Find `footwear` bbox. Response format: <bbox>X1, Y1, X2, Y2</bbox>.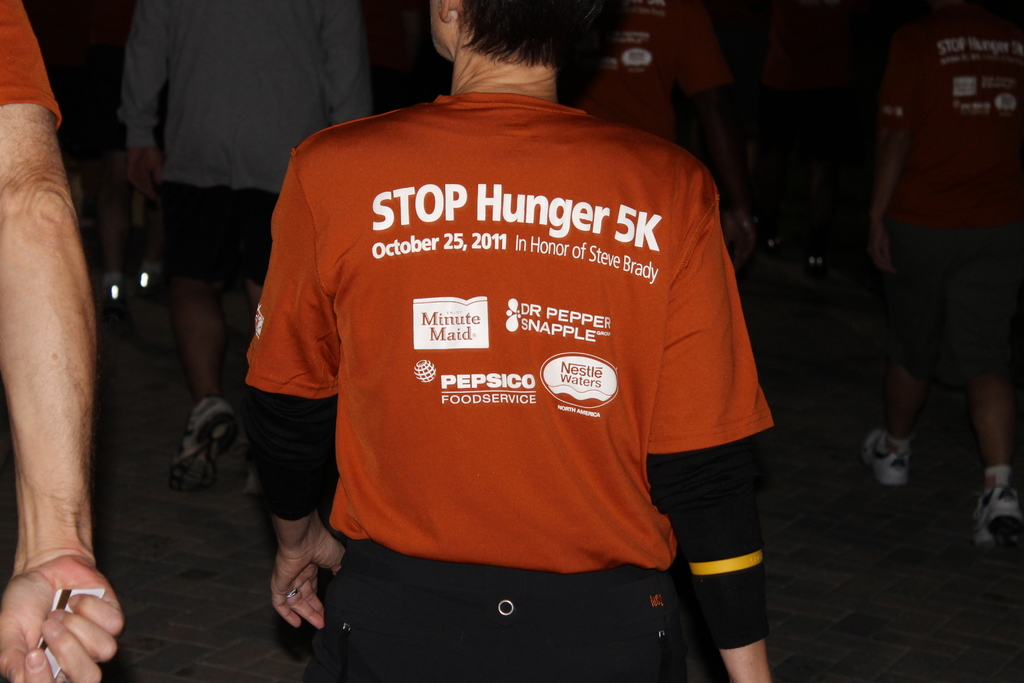
<bbox>170, 395, 243, 488</bbox>.
